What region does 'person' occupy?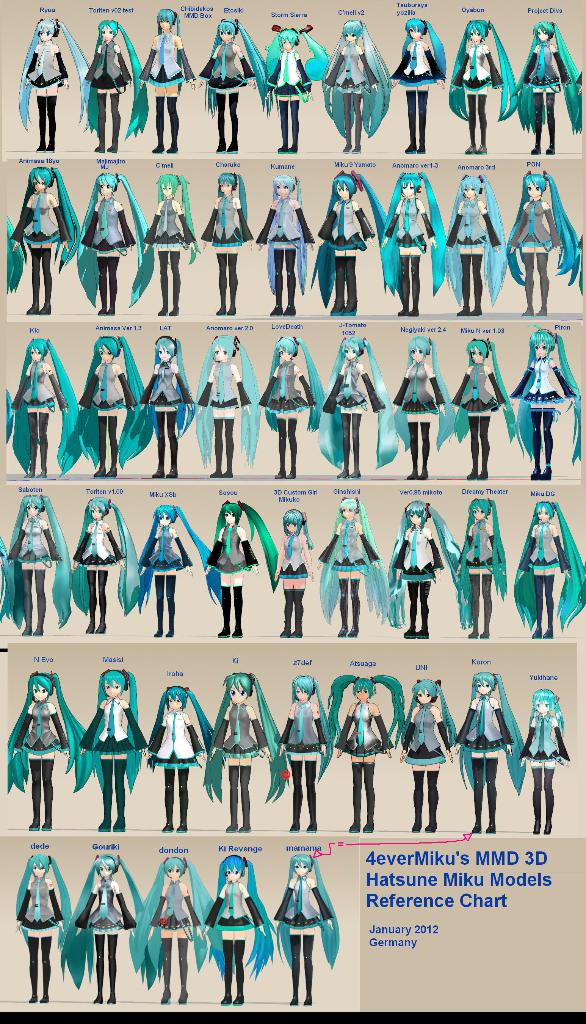
4,131,74,323.
